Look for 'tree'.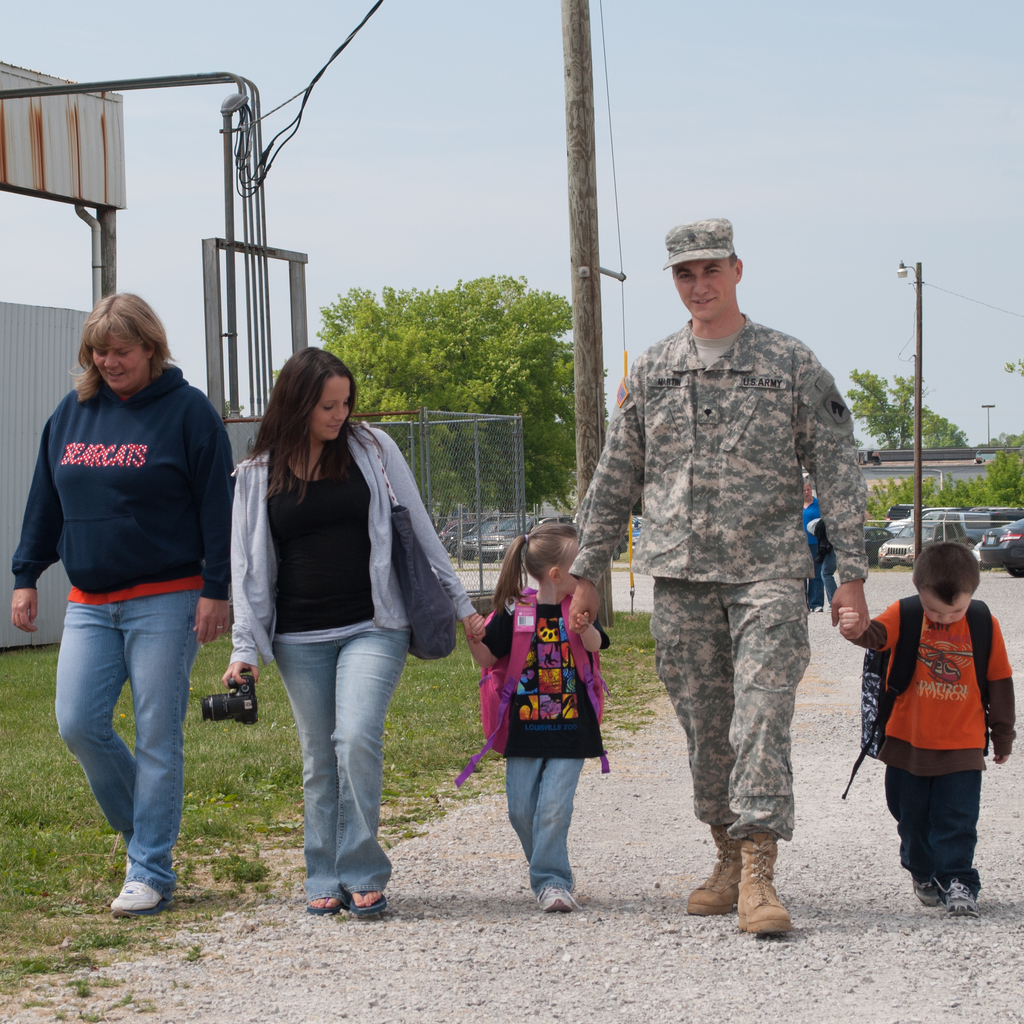
Found: BBox(322, 276, 576, 513).
